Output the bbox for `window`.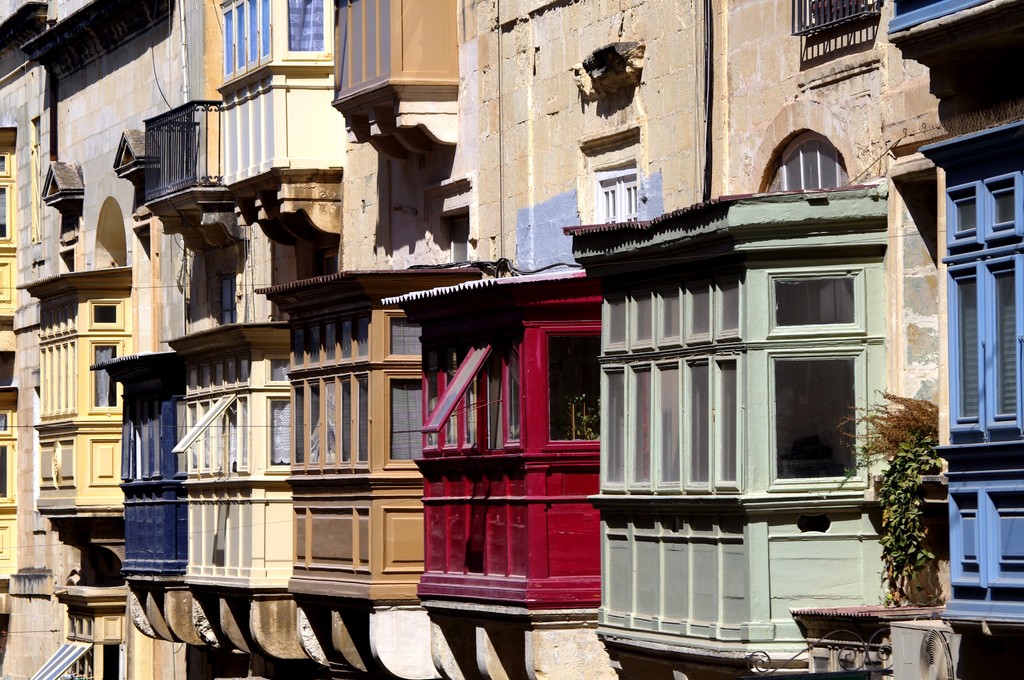
left=942, top=165, right=1023, bottom=441.
